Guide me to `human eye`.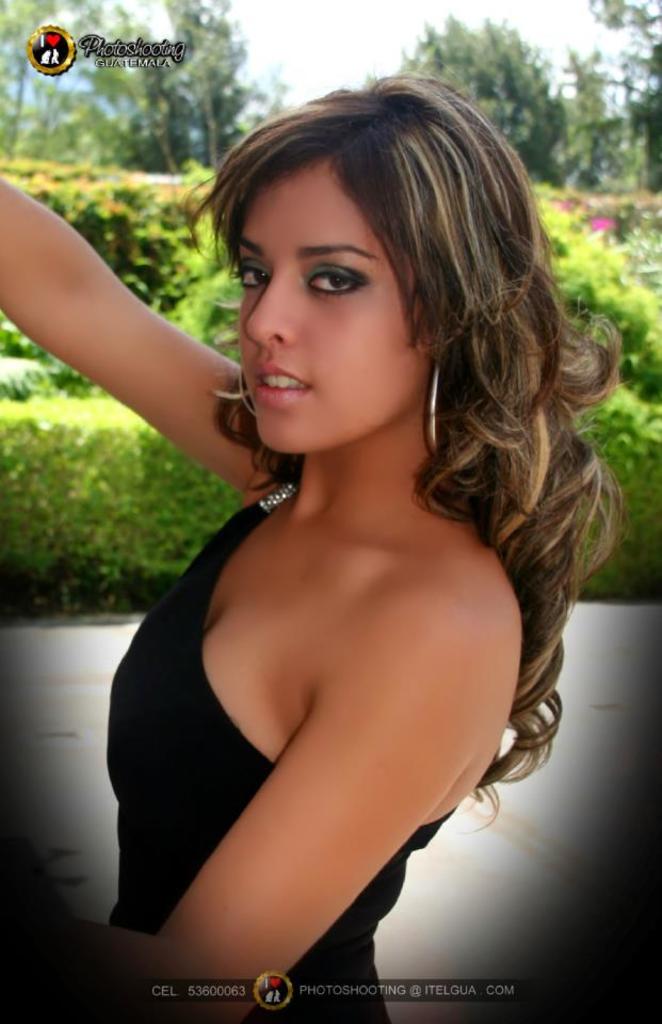
Guidance: x1=307, y1=258, x2=374, y2=302.
